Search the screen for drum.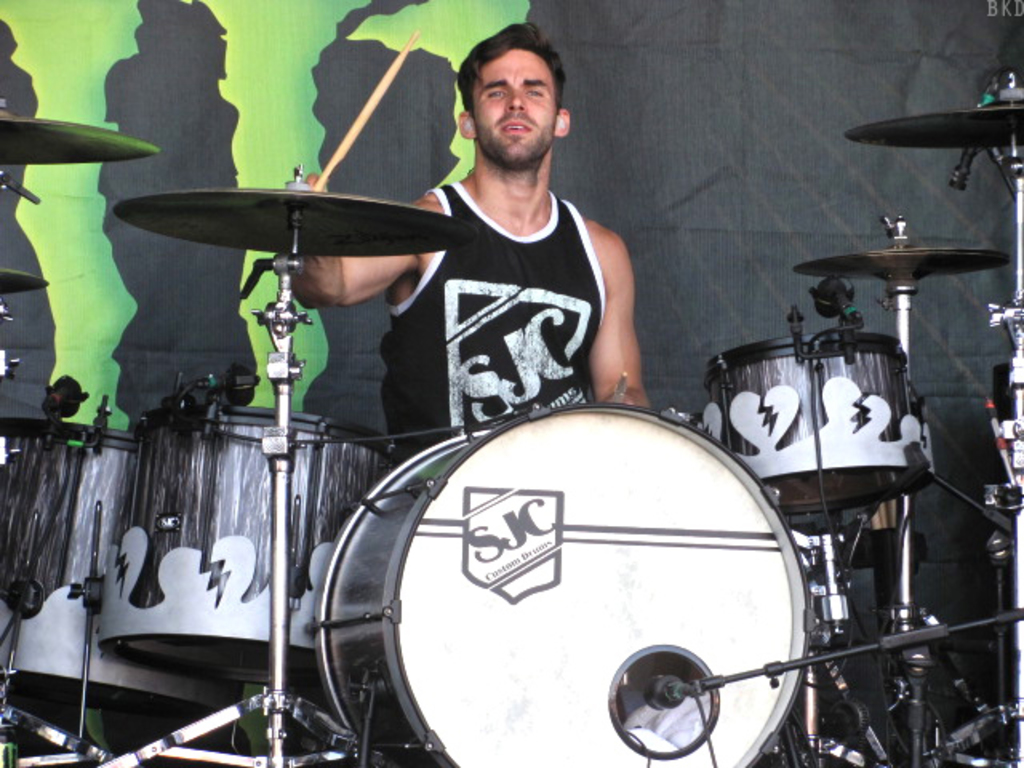
Found at region(94, 406, 403, 683).
